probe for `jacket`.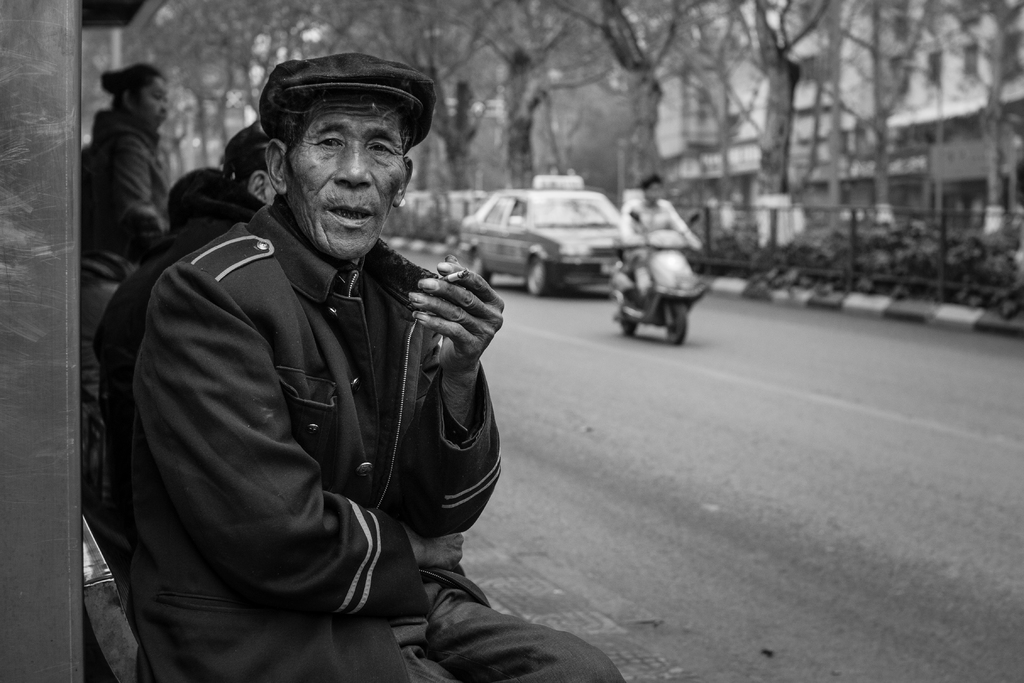
Probe result: x1=126 y1=201 x2=504 y2=682.
